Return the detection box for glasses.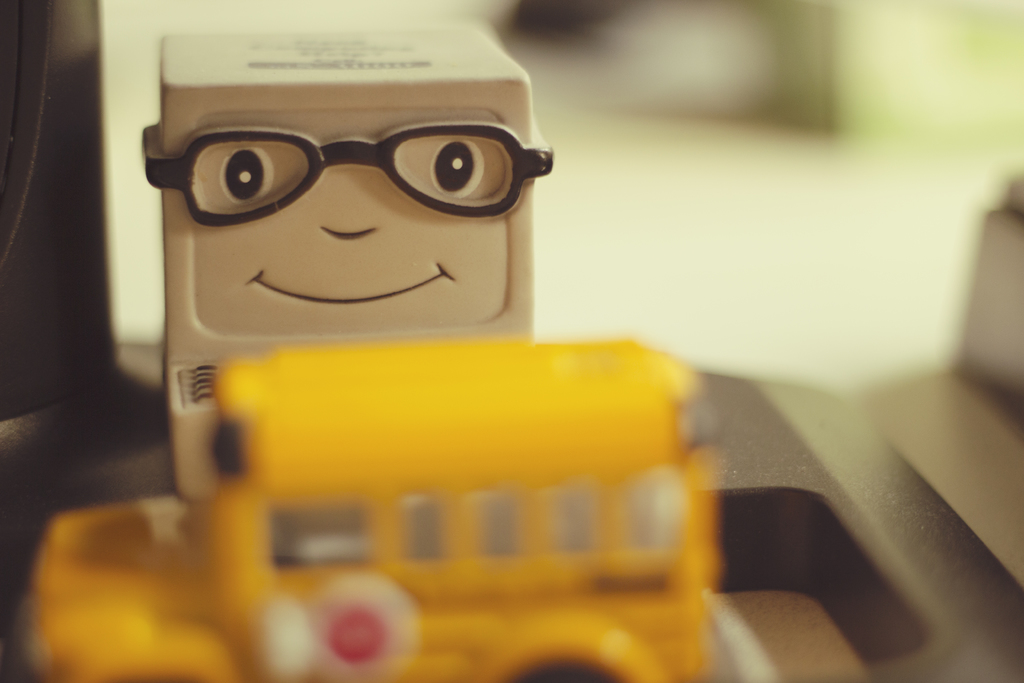
147 105 532 226.
